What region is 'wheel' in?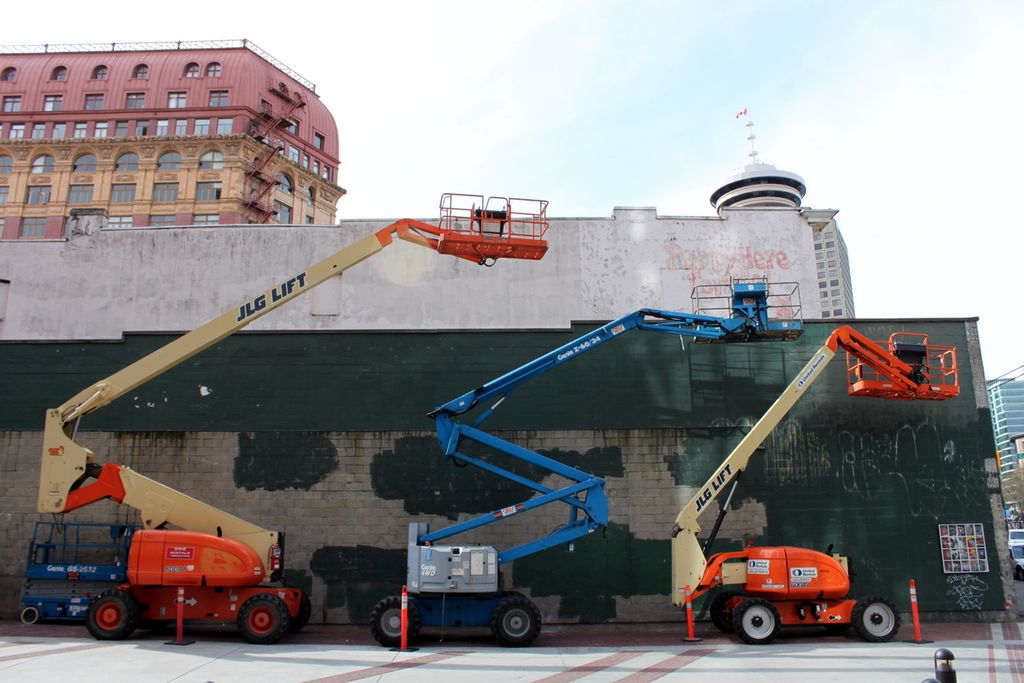
[712, 592, 748, 628].
